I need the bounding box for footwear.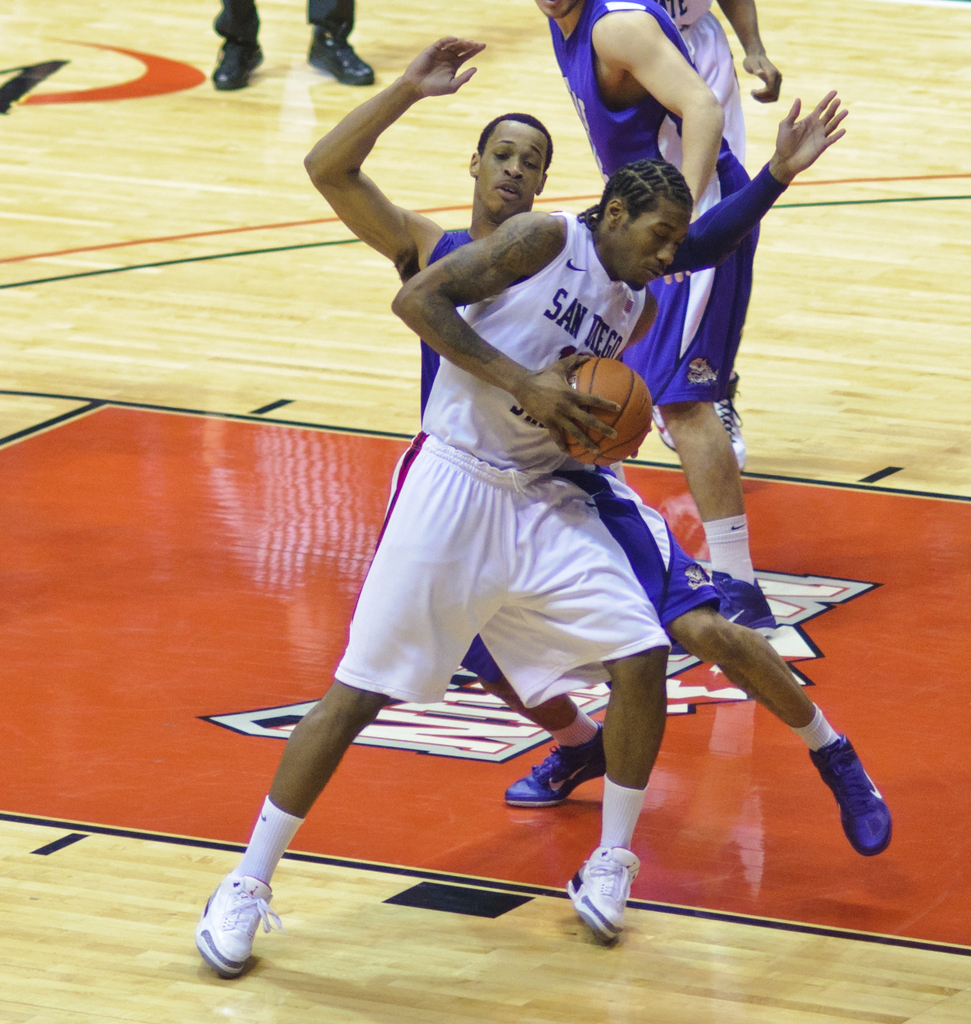
Here it is: 712,376,746,481.
